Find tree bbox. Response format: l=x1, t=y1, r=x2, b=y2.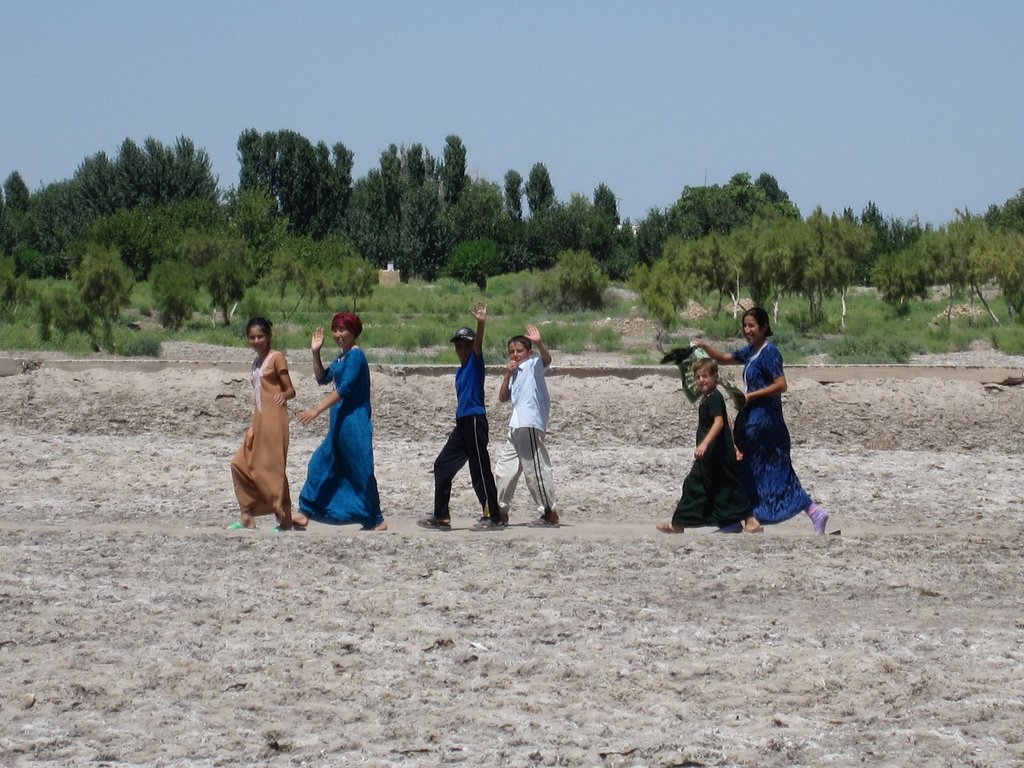
l=641, t=263, r=689, b=332.
